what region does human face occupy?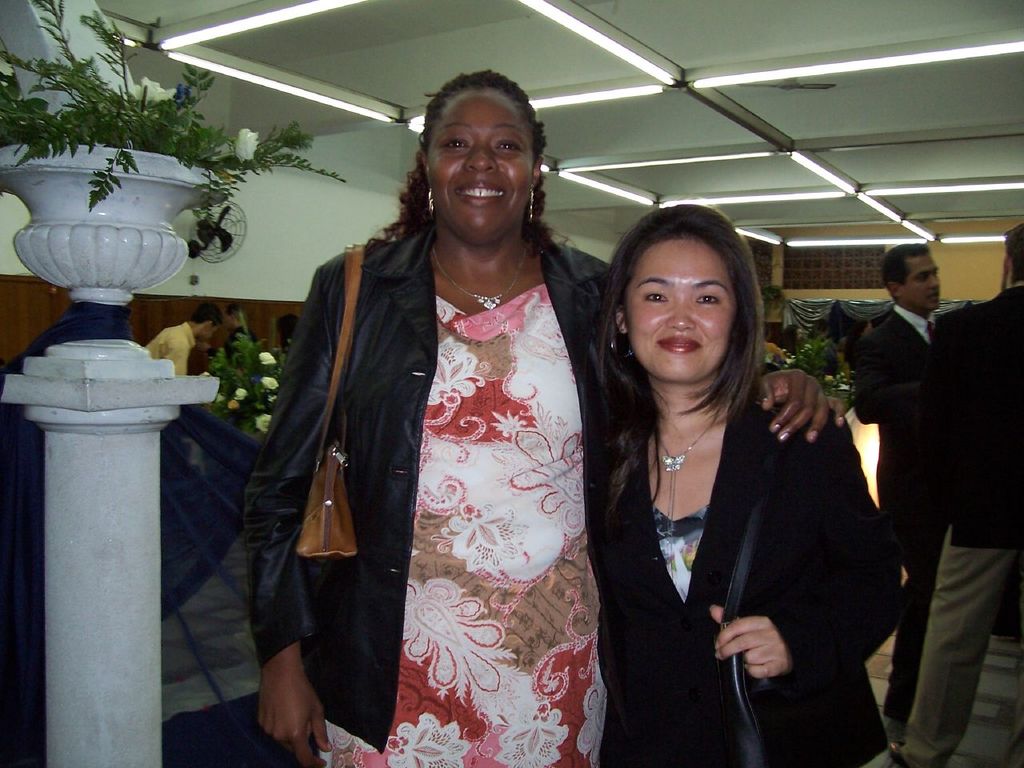
box(196, 326, 218, 340).
